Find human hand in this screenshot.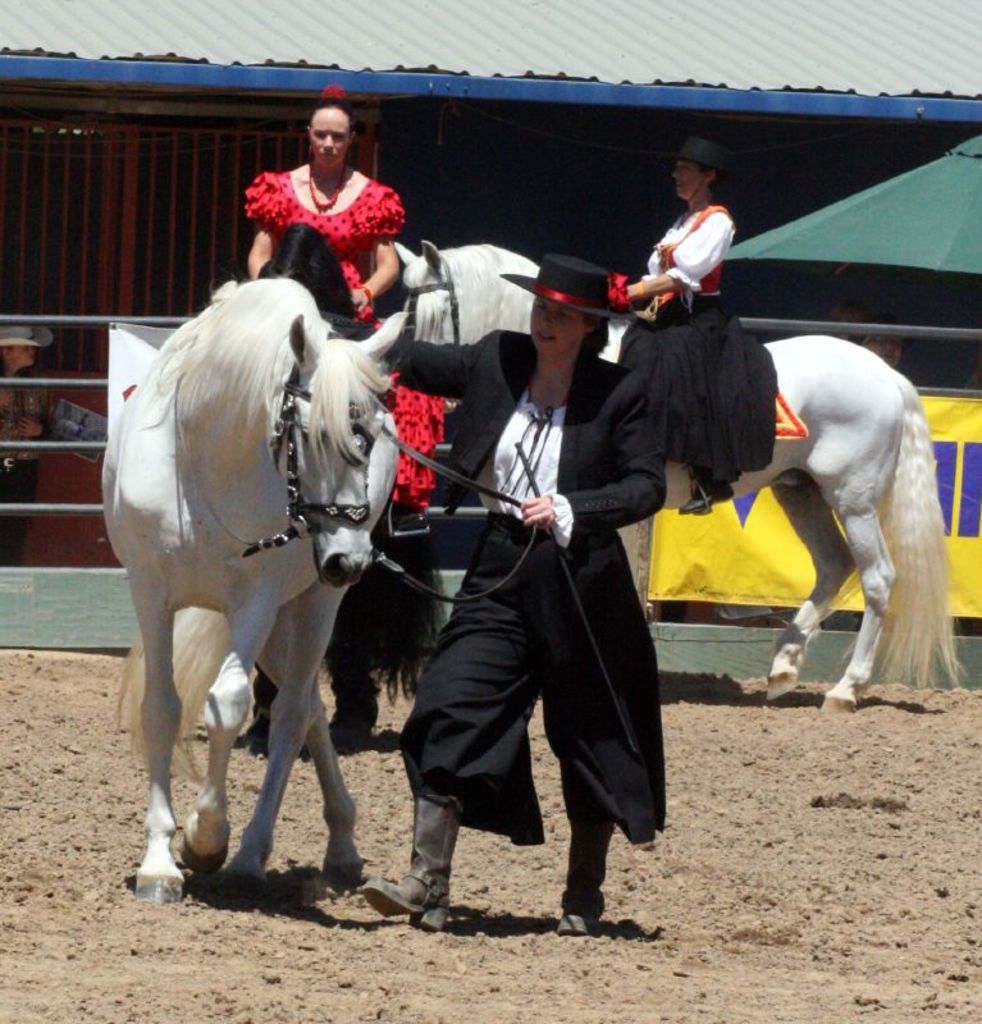
The bounding box for human hand is 351:289:369:316.
